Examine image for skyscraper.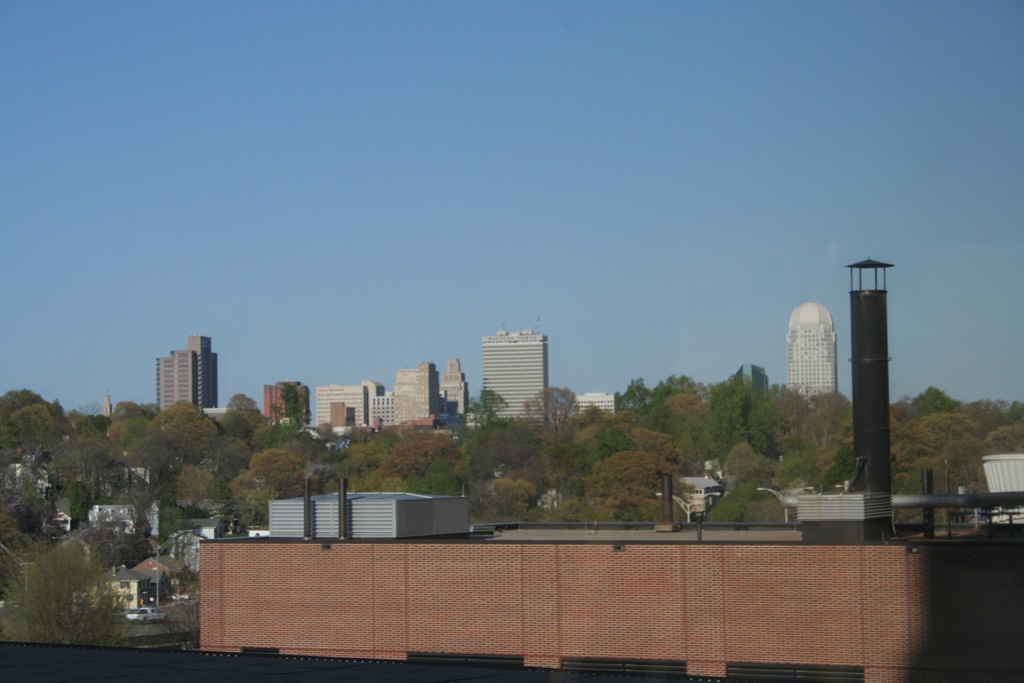
Examination result: box=[153, 335, 233, 418].
